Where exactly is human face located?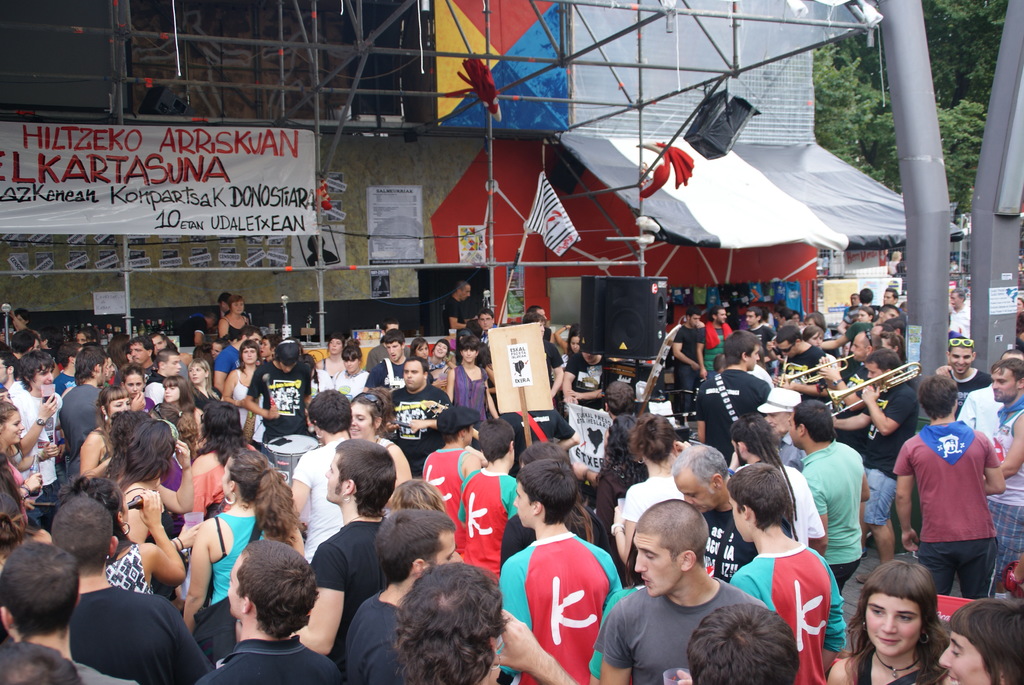
Its bounding box is 163, 386, 177, 404.
